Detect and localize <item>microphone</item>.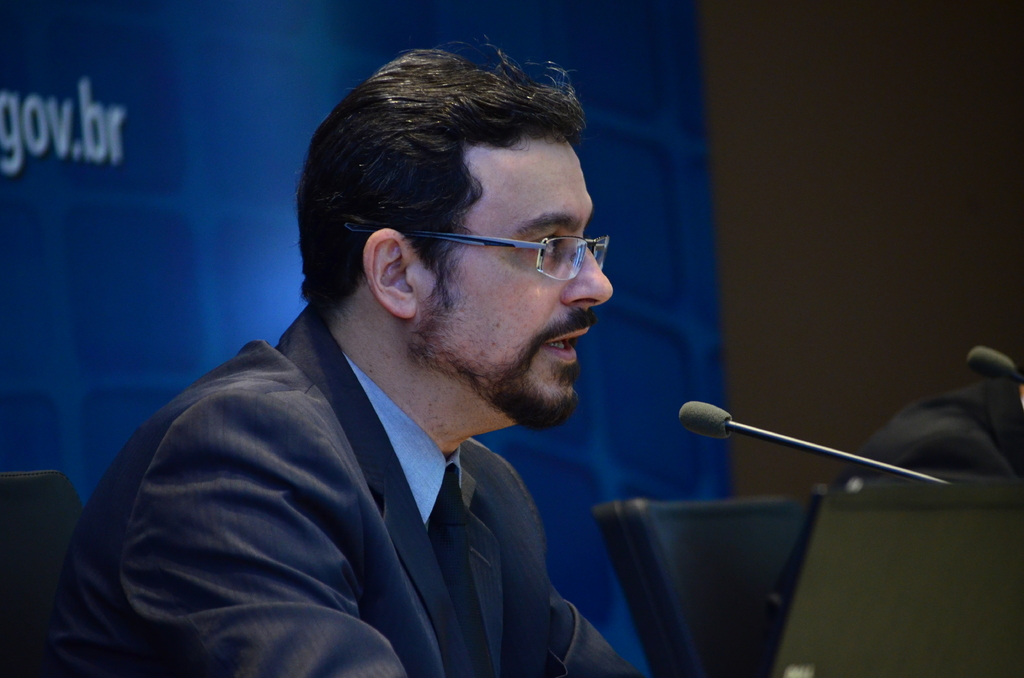
Localized at bbox(675, 400, 960, 501).
